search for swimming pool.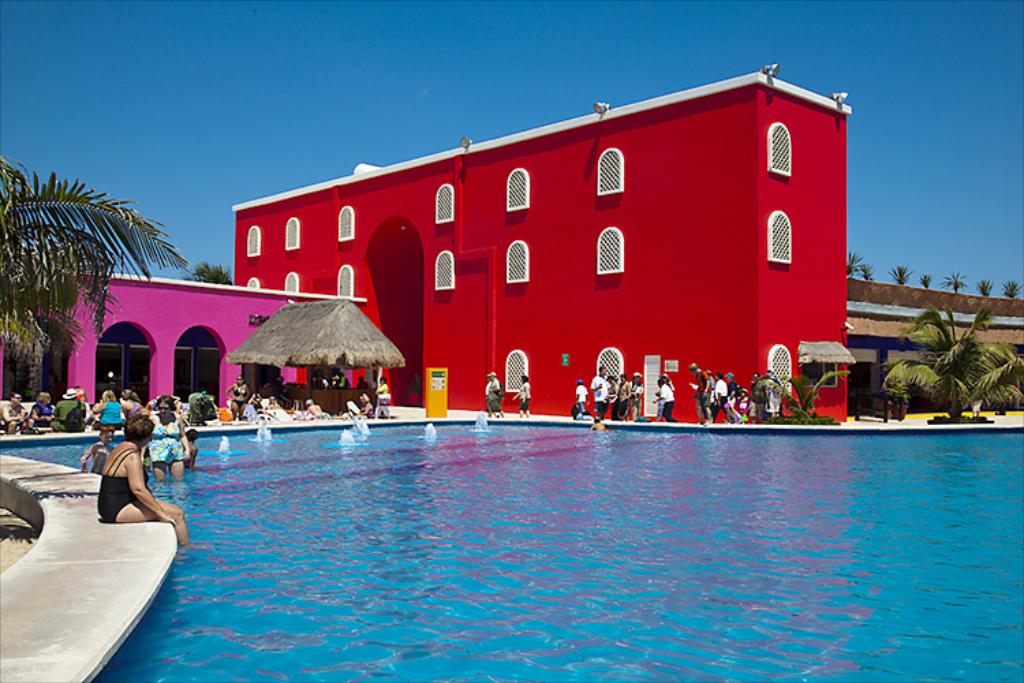
Found at locate(40, 377, 990, 664).
